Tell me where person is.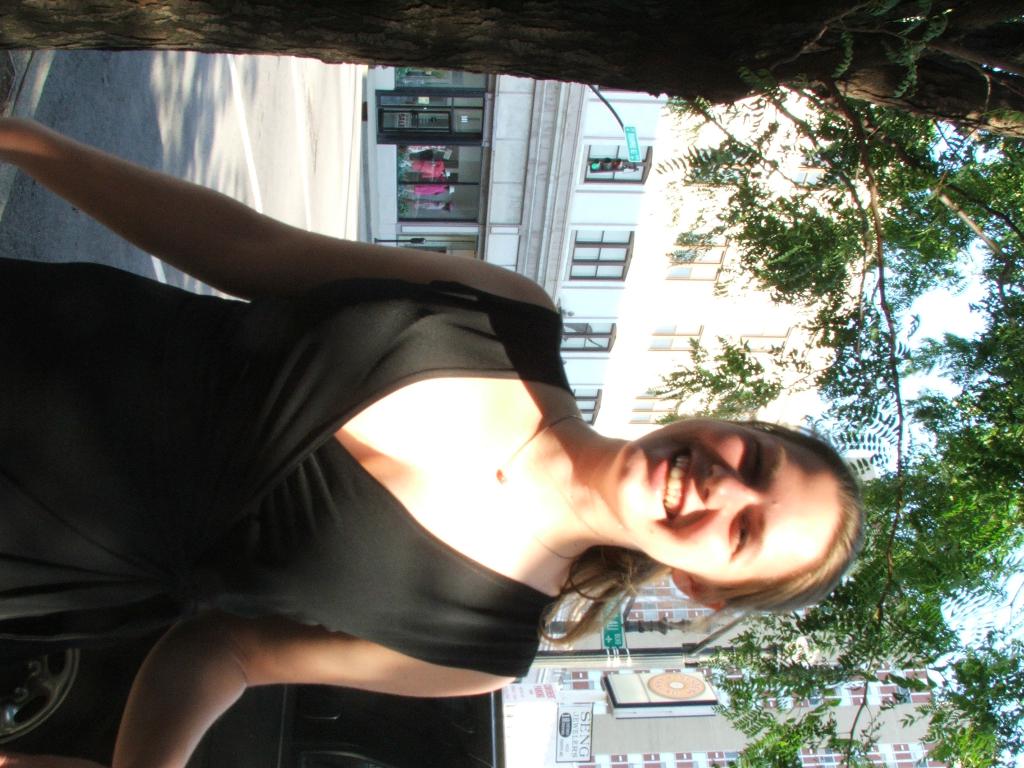
person is at 399 159 452 180.
